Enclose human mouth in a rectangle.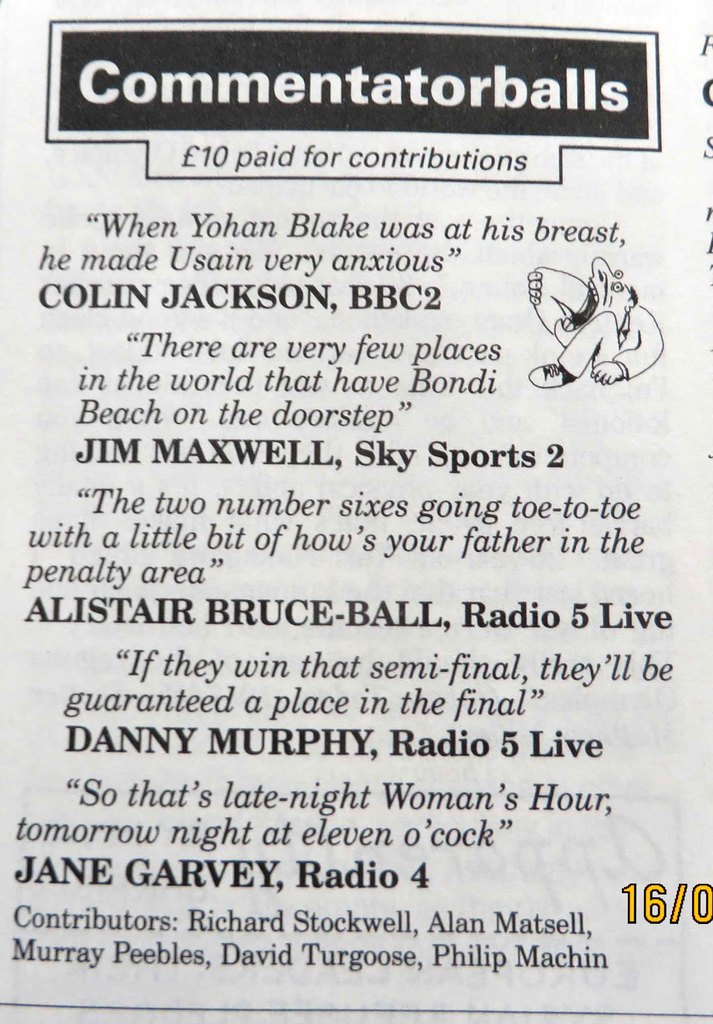
box=[557, 270, 597, 335].
